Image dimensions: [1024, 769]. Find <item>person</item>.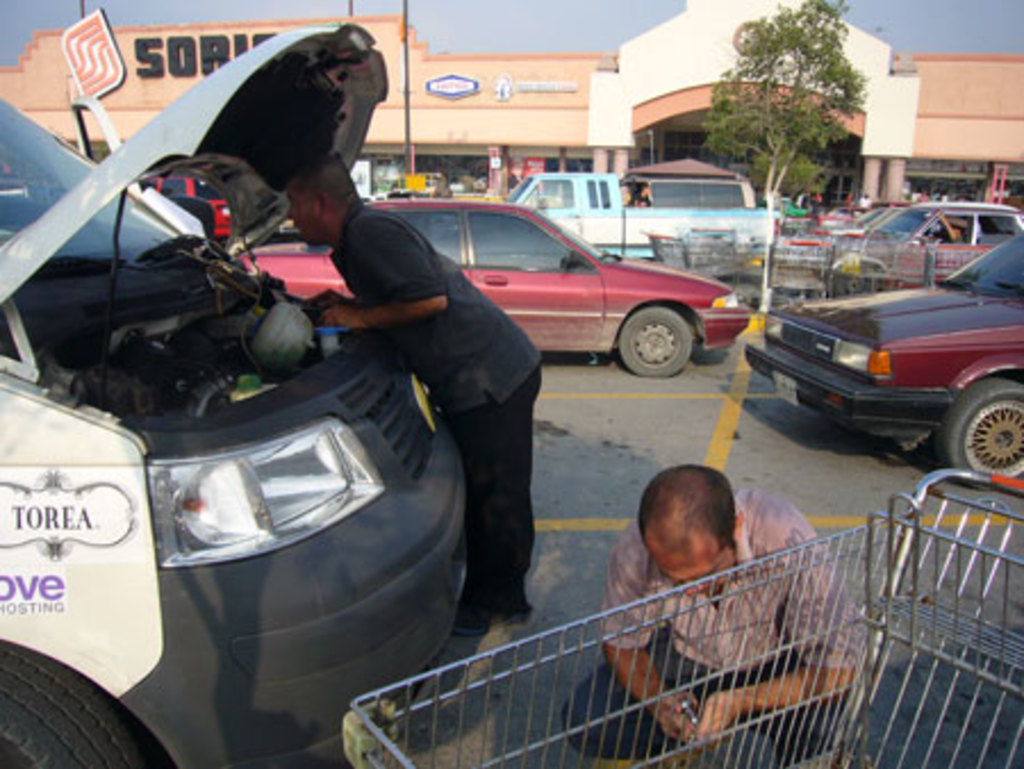
<bbox>626, 182, 655, 209</bbox>.
